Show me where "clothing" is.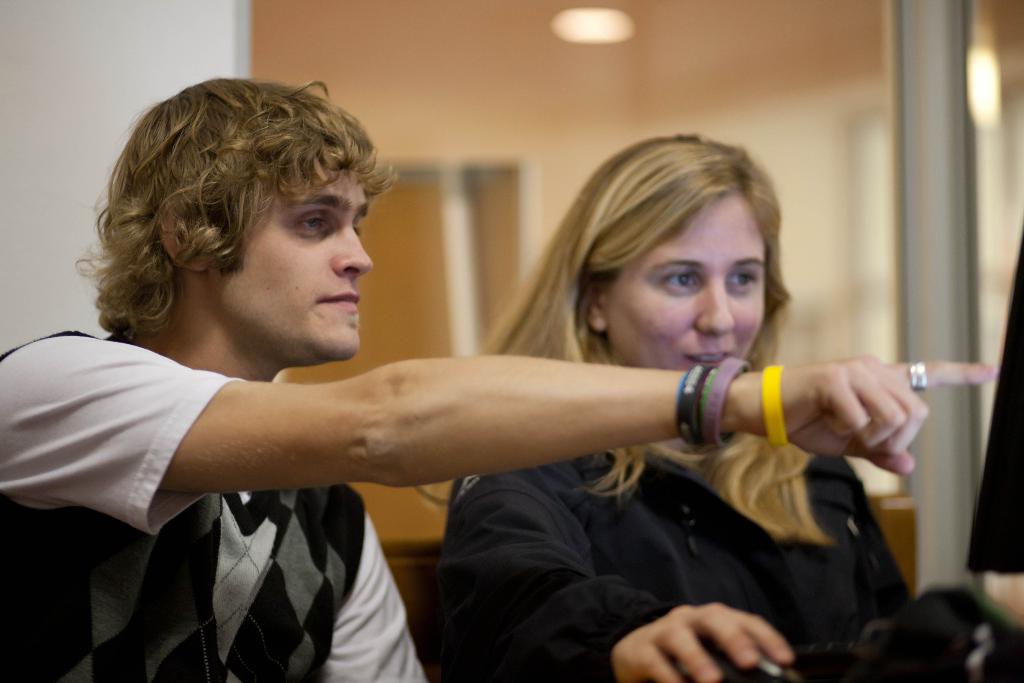
"clothing" is at l=414, t=427, r=885, b=659.
